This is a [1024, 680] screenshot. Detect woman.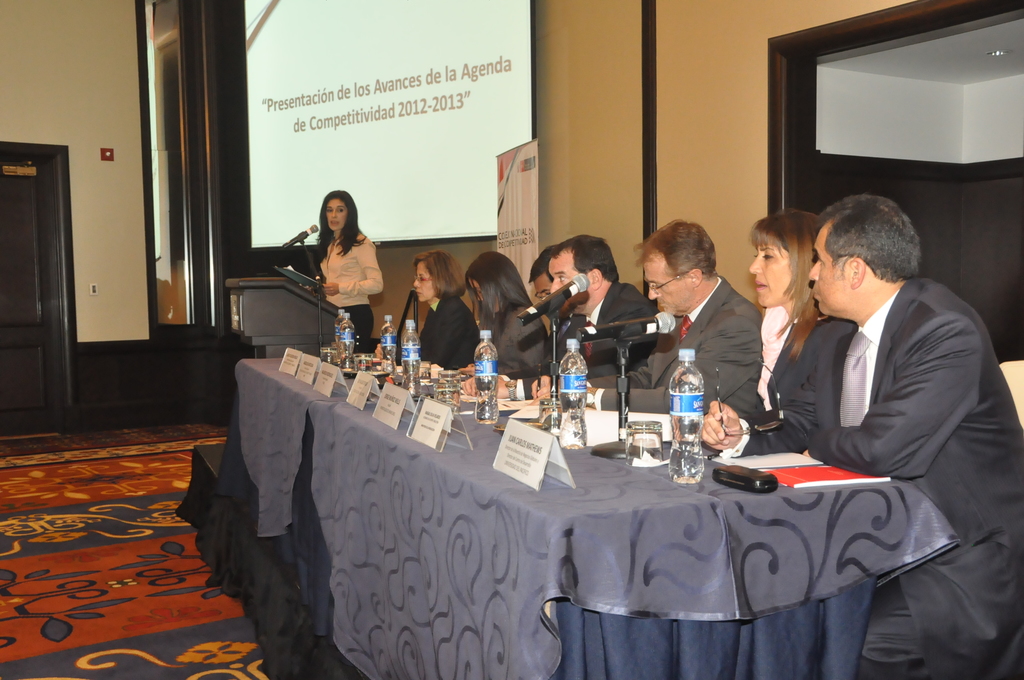
(x1=464, y1=253, x2=550, y2=373).
